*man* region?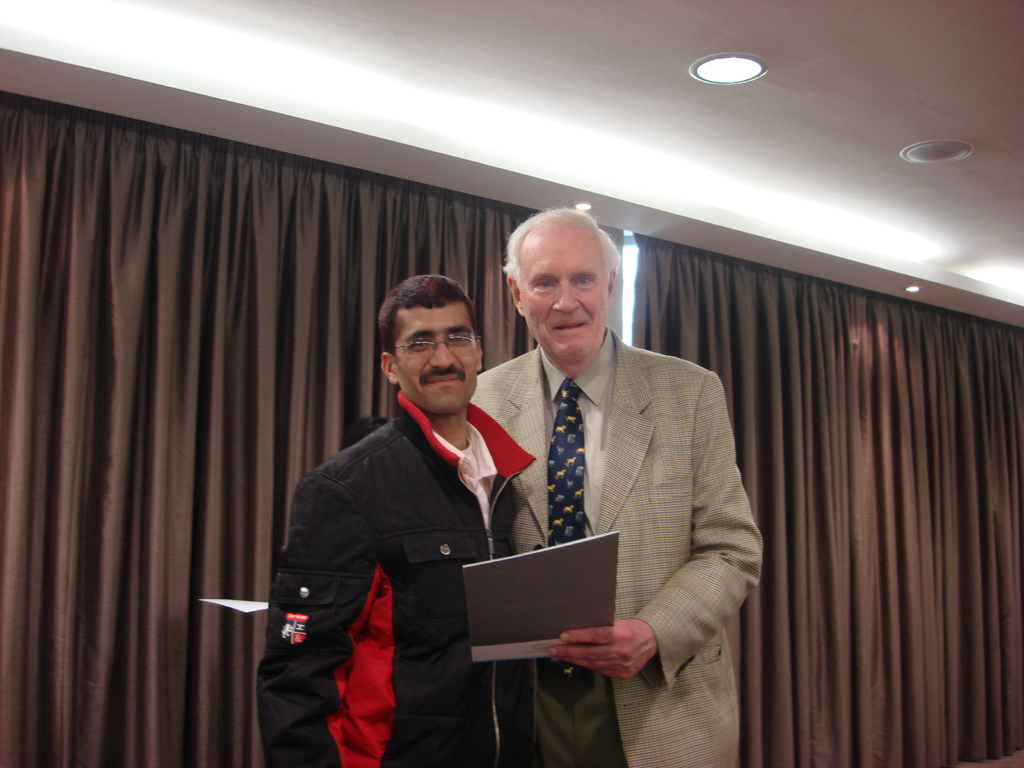
detection(469, 211, 769, 767)
